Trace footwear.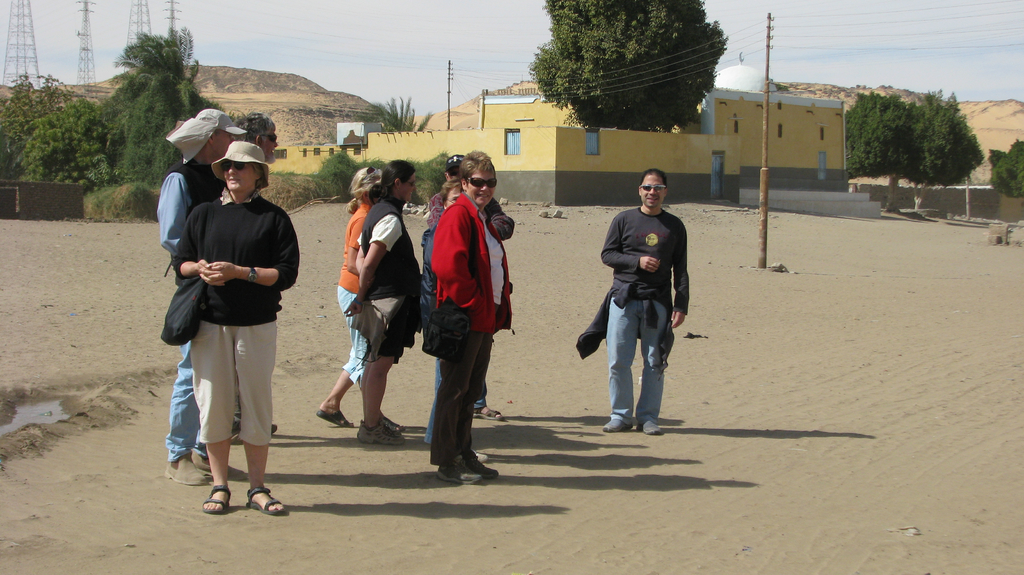
Traced to [left=355, top=421, right=405, bottom=446].
